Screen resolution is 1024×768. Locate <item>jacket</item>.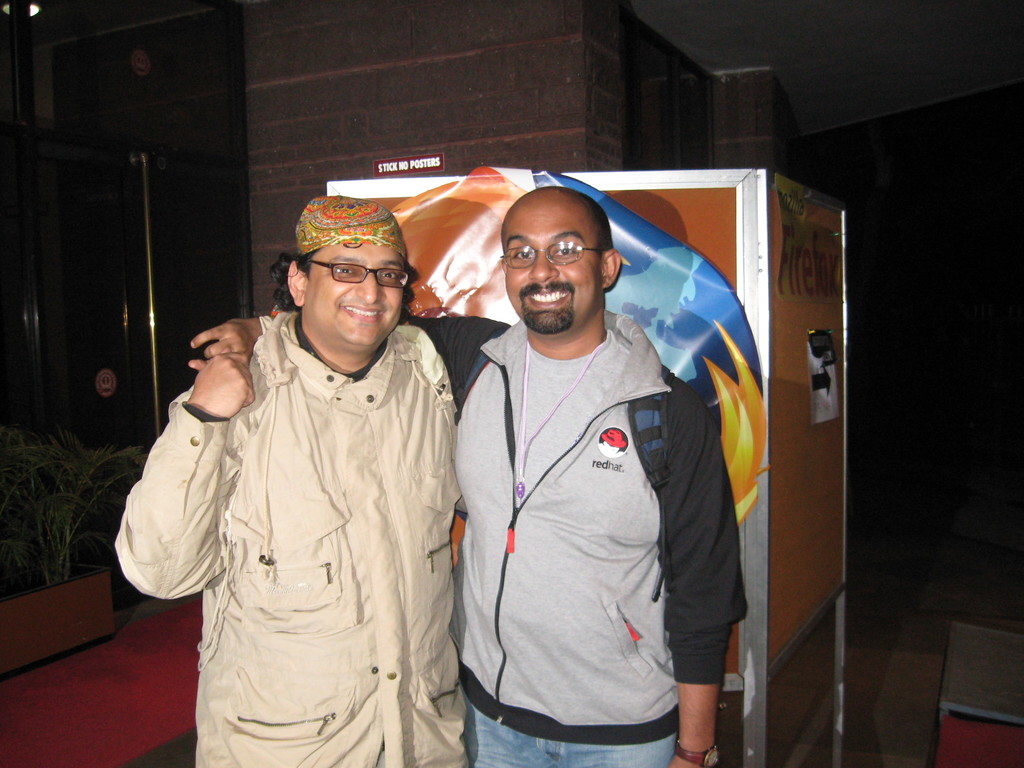
bbox(110, 310, 476, 767).
